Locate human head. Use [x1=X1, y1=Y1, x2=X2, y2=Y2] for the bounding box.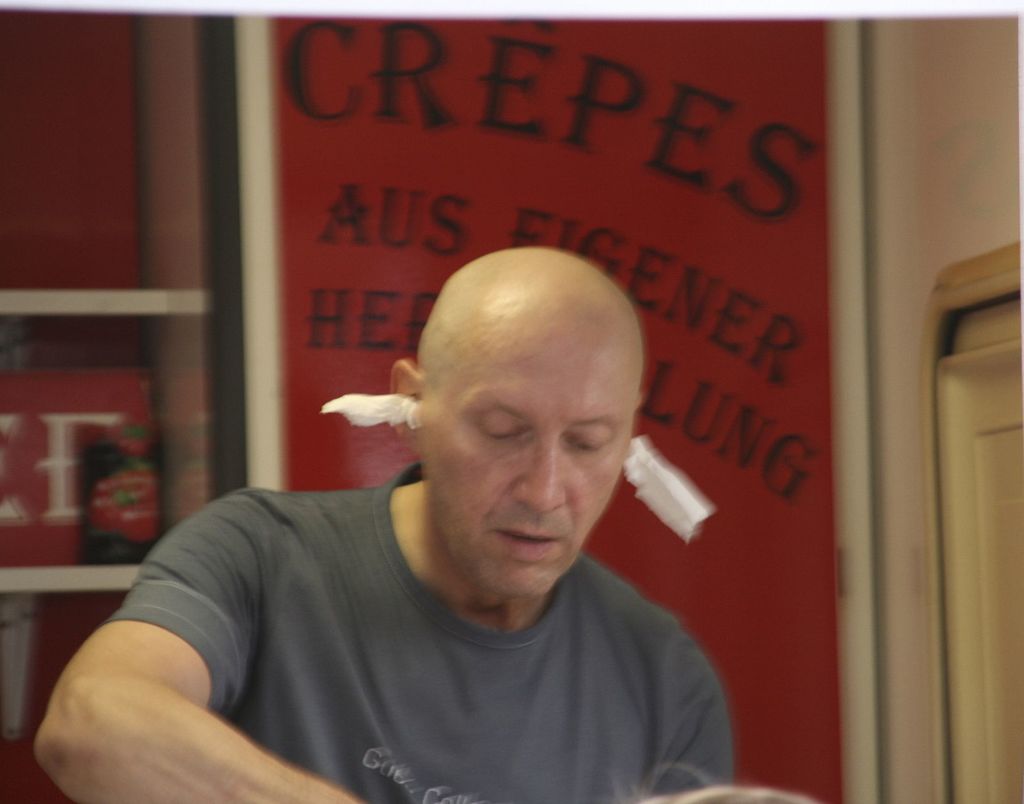
[x1=393, y1=223, x2=625, y2=572].
